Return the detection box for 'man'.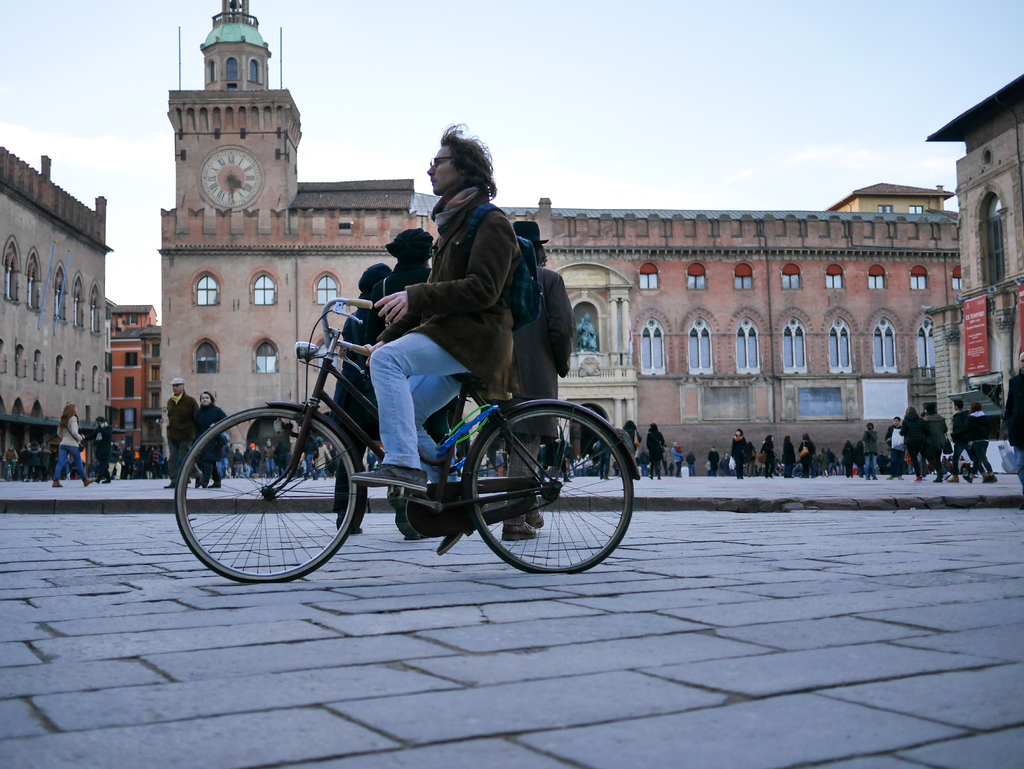
372/228/438/538.
